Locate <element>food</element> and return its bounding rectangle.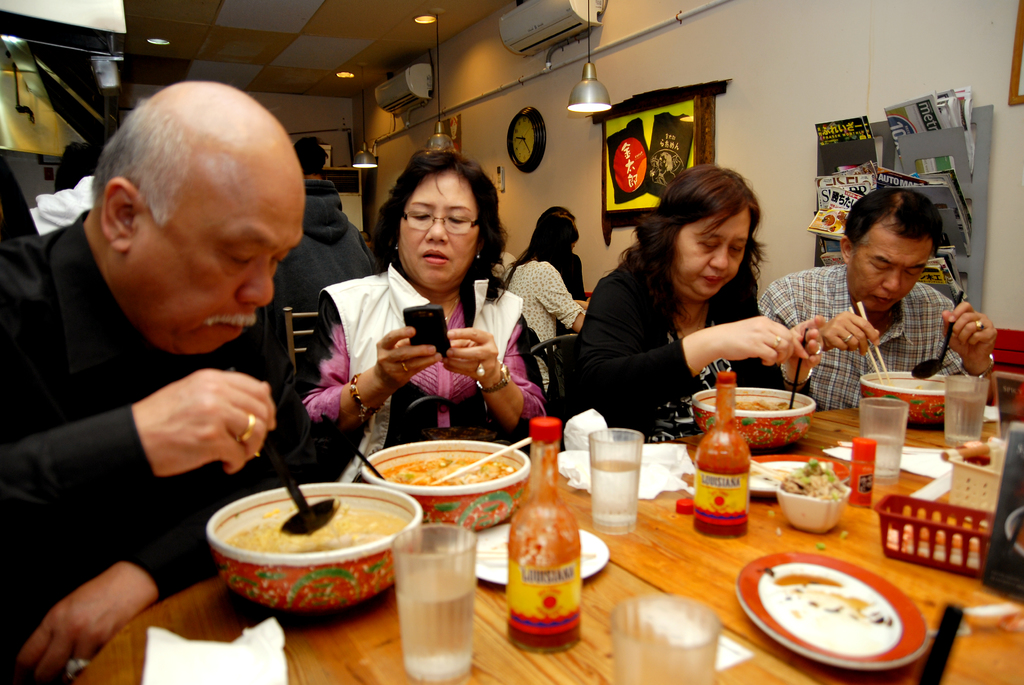
x1=696, y1=388, x2=802, y2=432.
